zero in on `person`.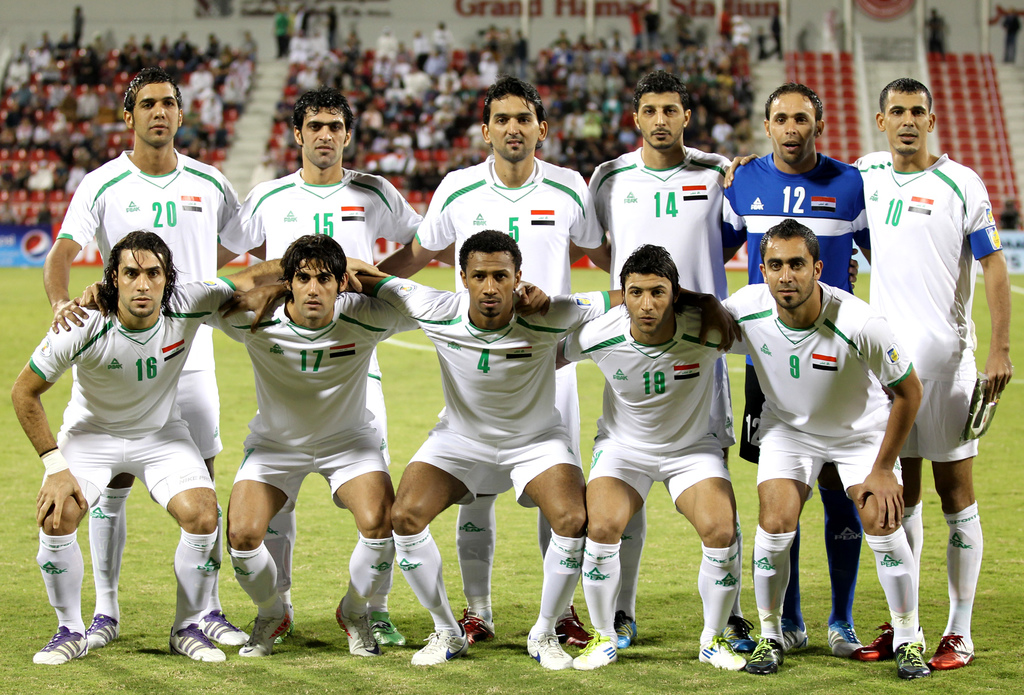
Zeroed in: x1=582, y1=68, x2=750, y2=643.
